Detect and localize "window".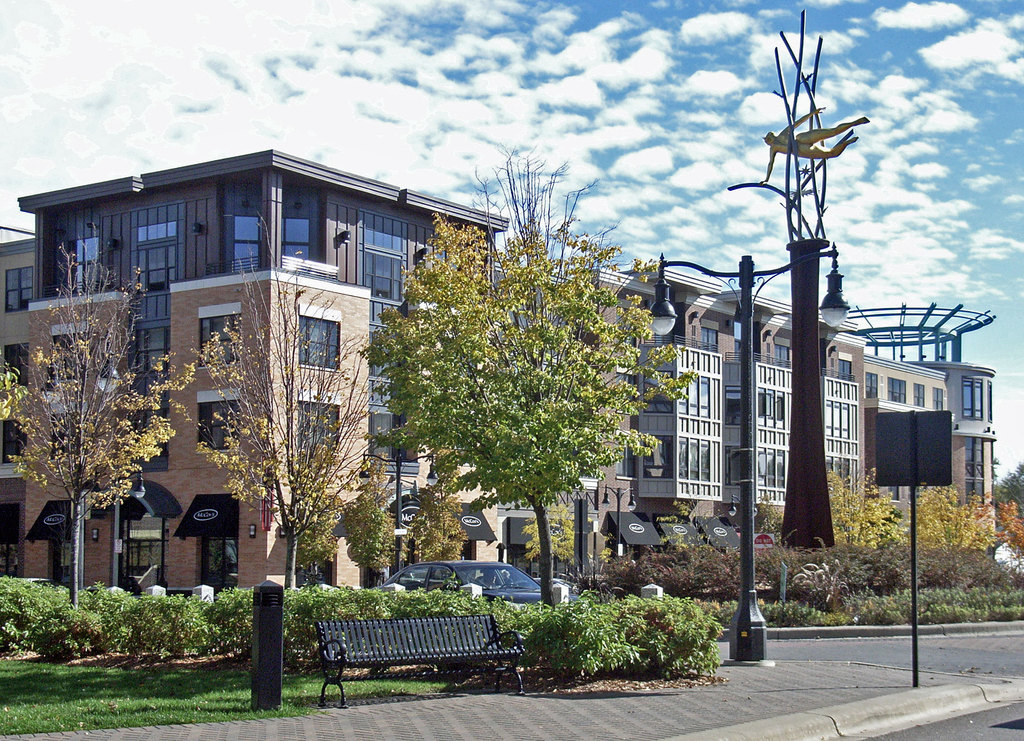
Localized at [left=6, top=265, right=33, bottom=314].
